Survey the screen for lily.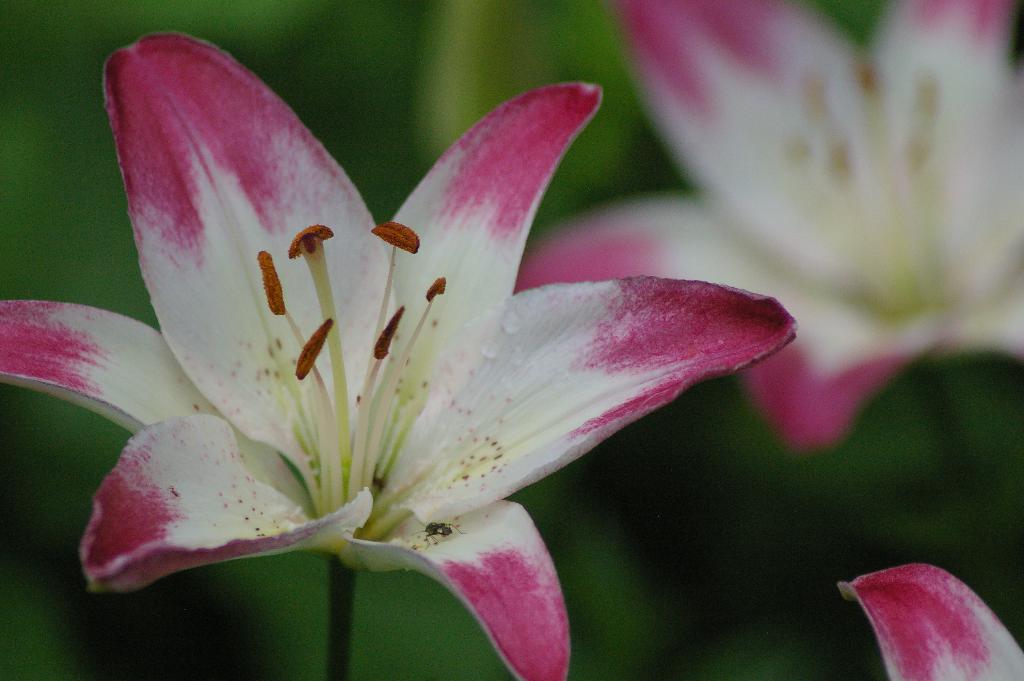
Survey found: box(520, 0, 1023, 447).
